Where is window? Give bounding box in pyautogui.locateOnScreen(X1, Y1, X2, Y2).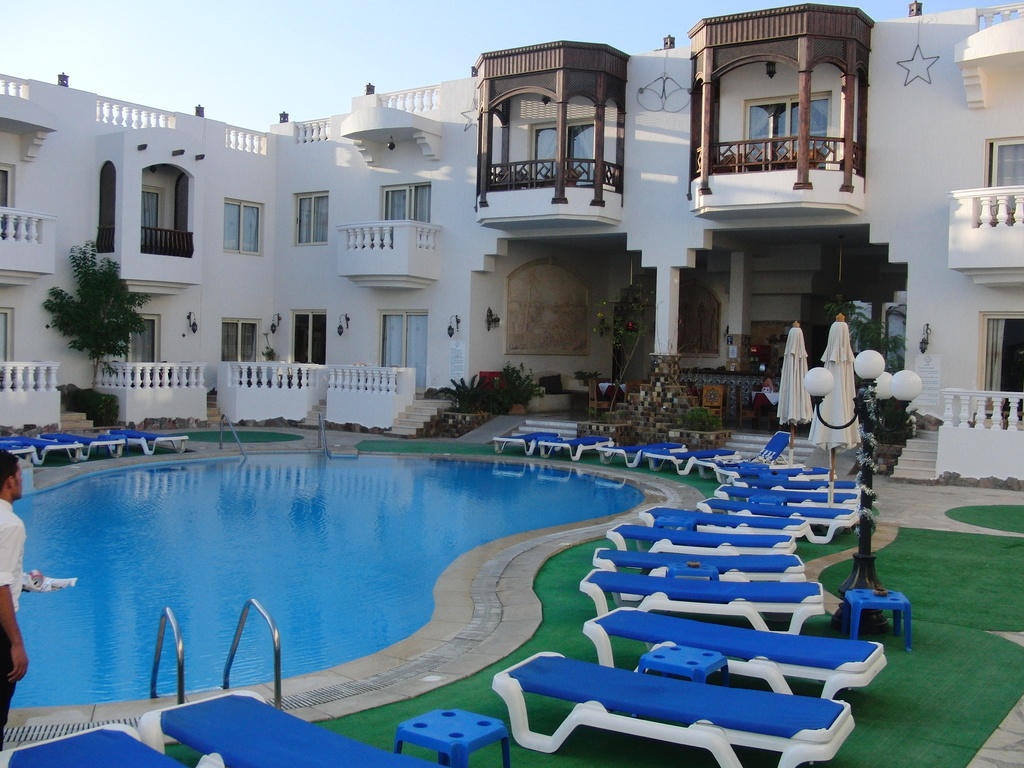
pyautogui.locateOnScreen(220, 319, 263, 365).
